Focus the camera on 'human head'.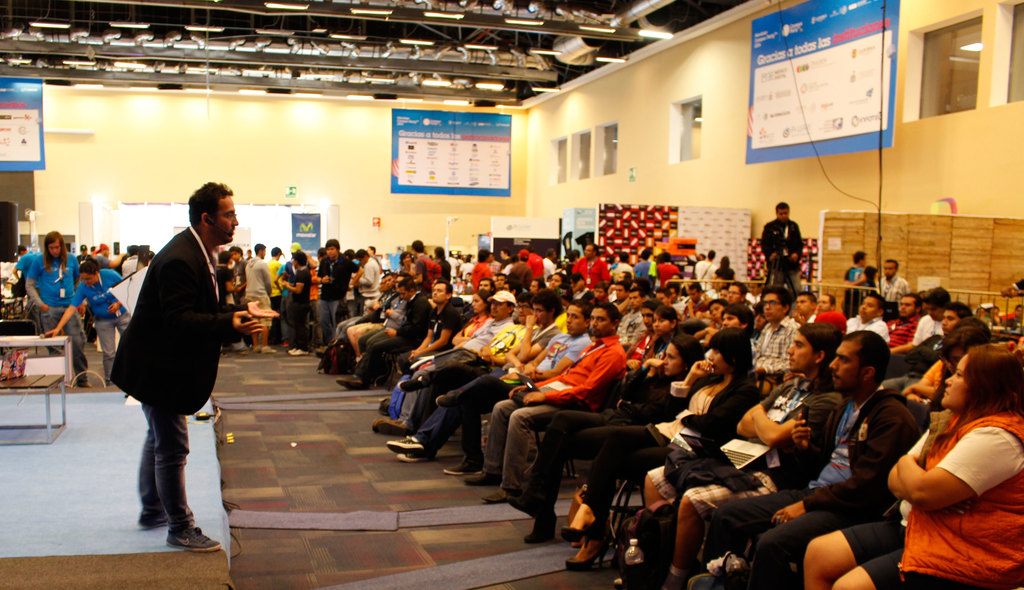
Focus region: 594,282,609,300.
